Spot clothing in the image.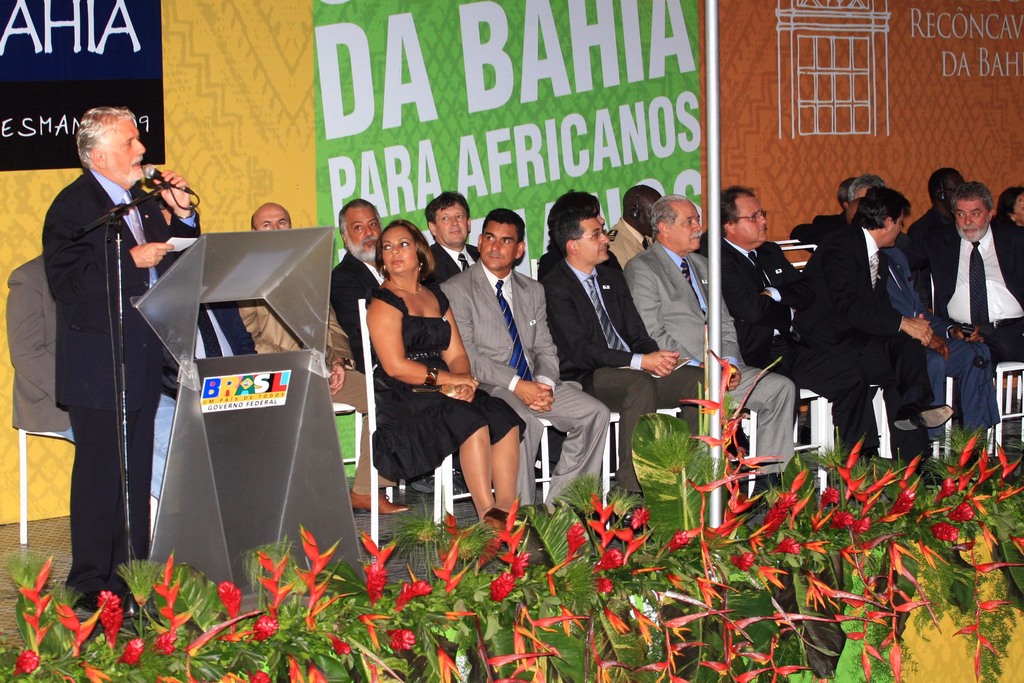
clothing found at BBox(443, 260, 614, 506).
